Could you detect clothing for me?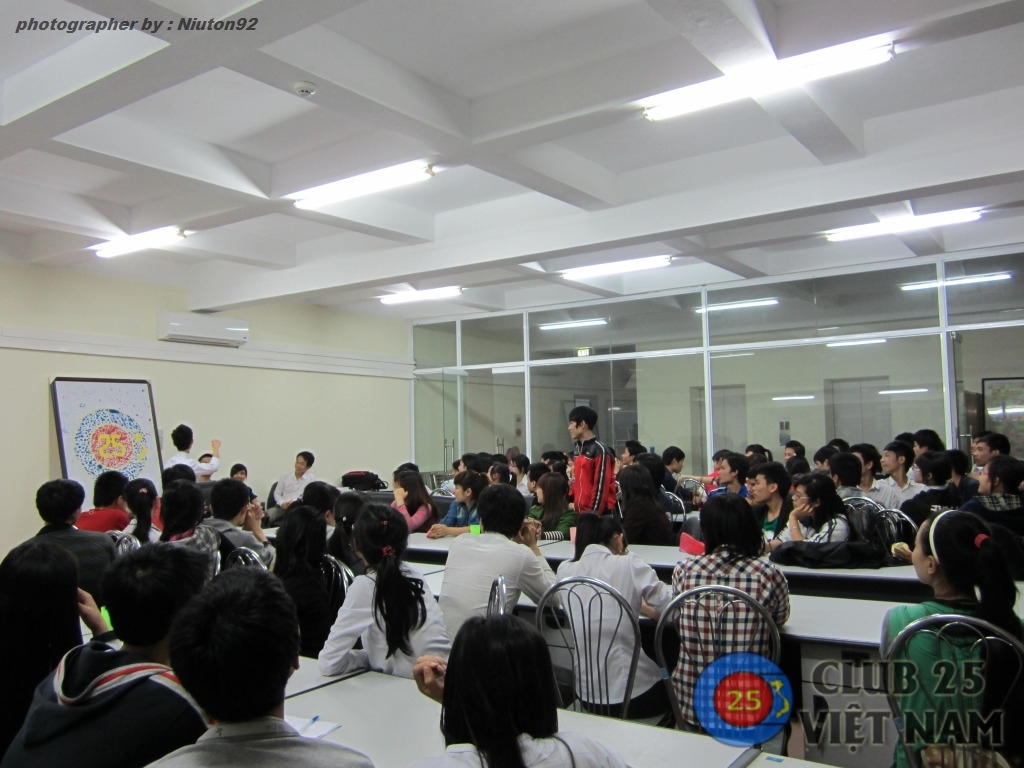
Detection result: BBox(322, 570, 438, 676).
